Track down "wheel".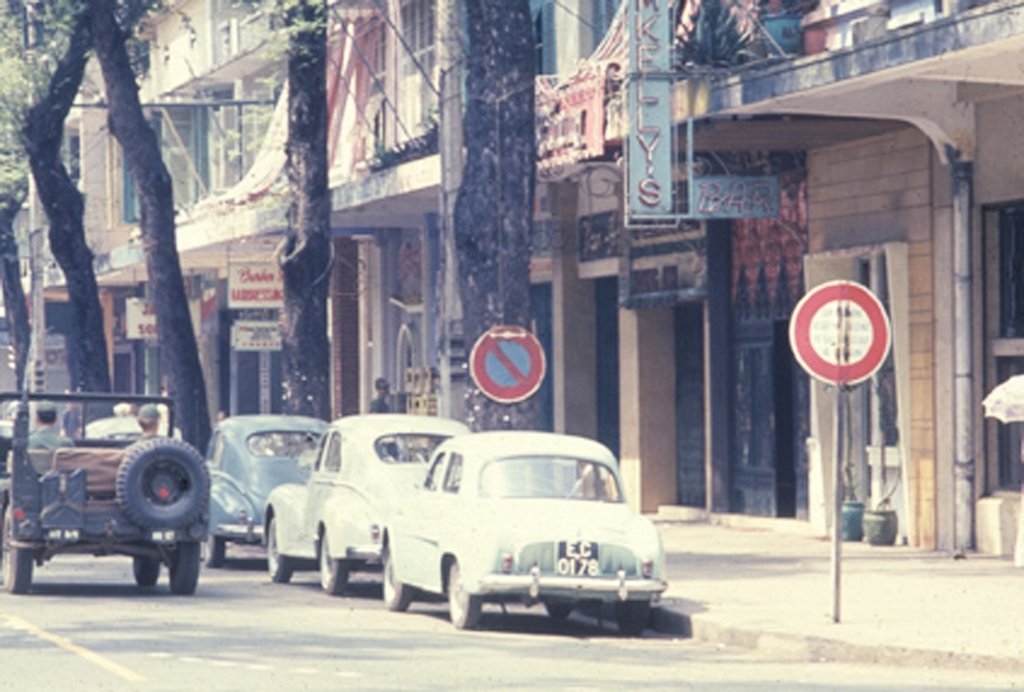
Tracked to (115,437,209,532).
